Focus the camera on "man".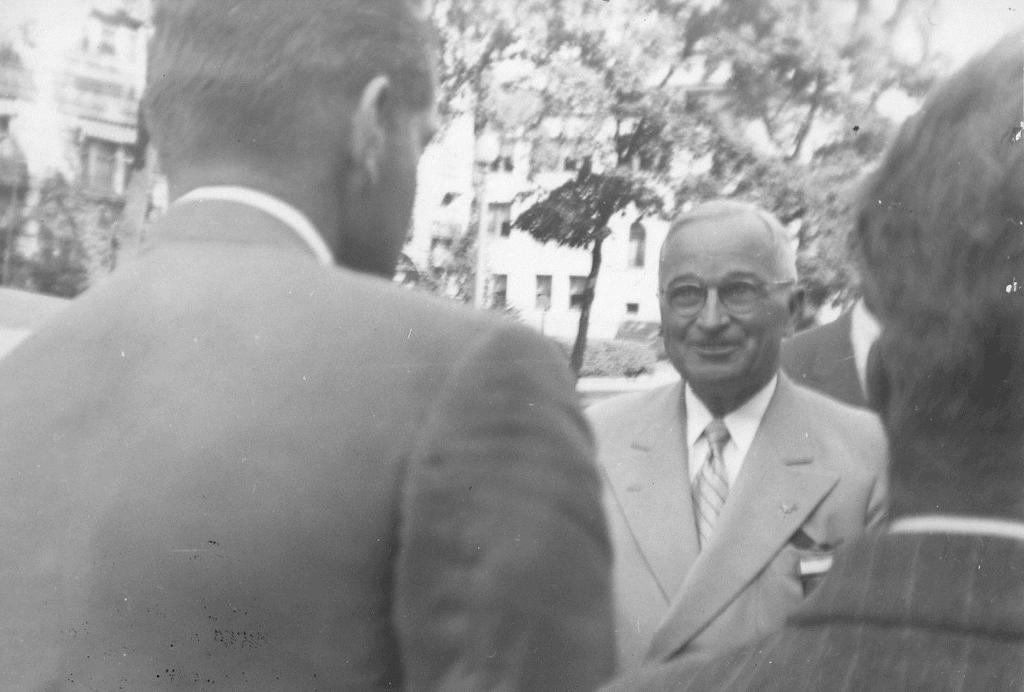
Focus region: crop(774, 183, 885, 408).
